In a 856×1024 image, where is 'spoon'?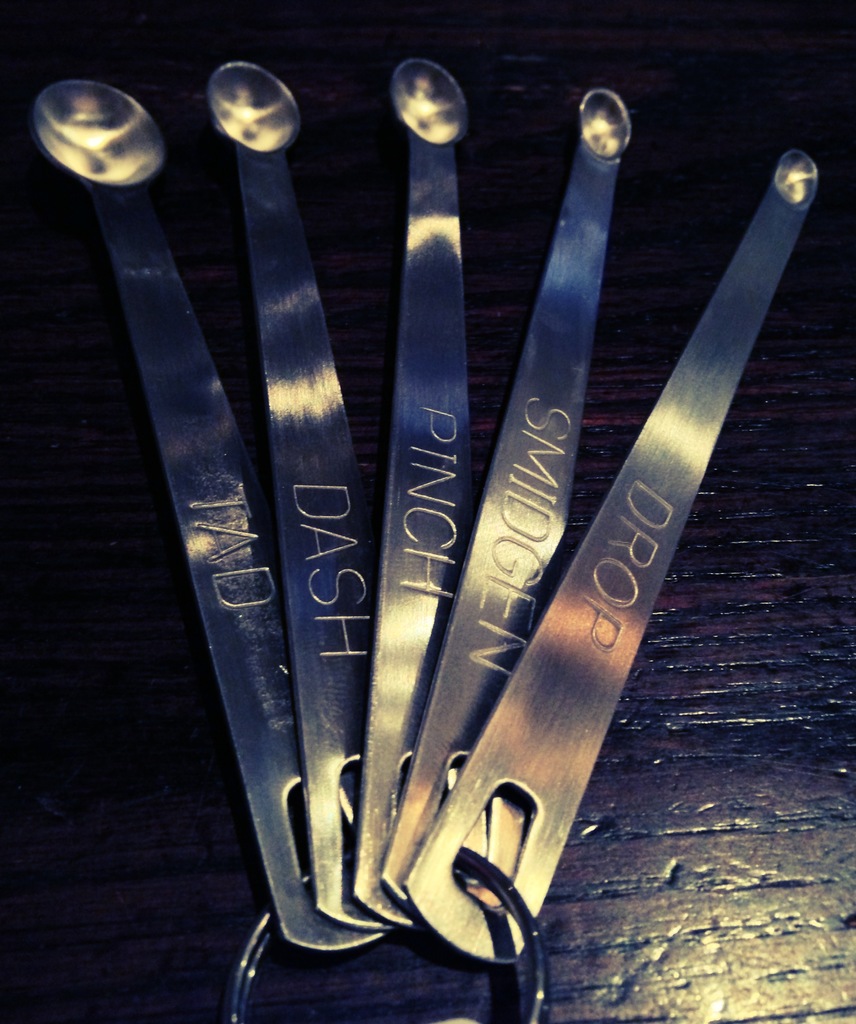
(x1=350, y1=56, x2=478, y2=924).
